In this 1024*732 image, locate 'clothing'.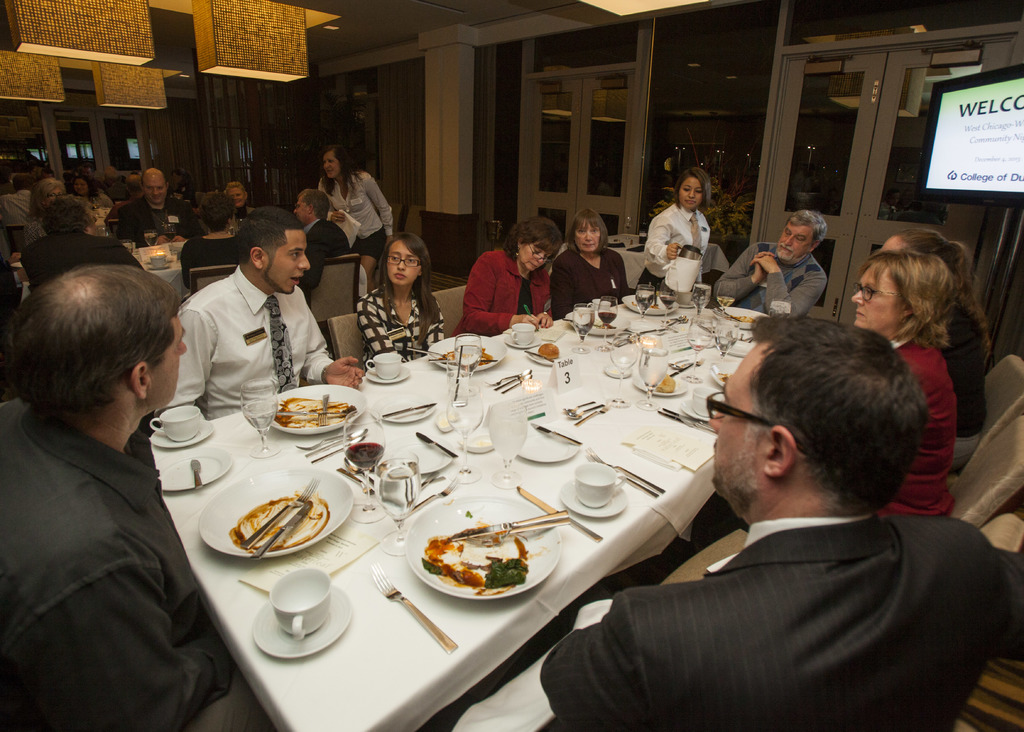
Bounding box: bbox=[18, 231, 135, 289].
